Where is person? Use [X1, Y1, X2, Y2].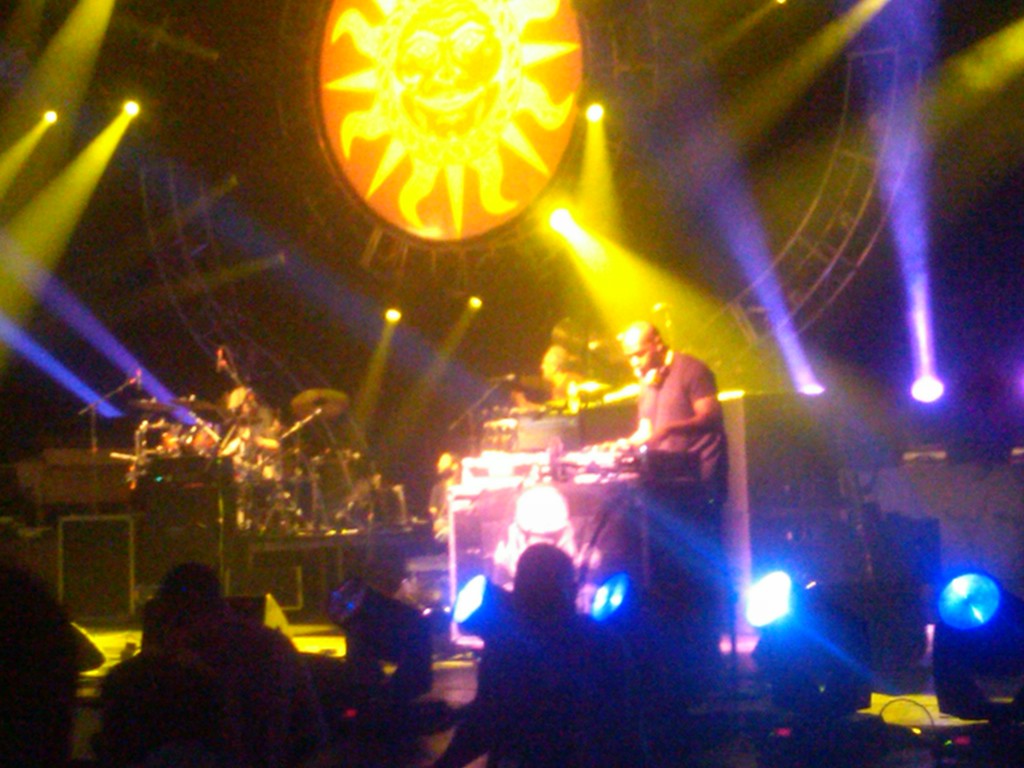
[127, 563, 320, 767].
